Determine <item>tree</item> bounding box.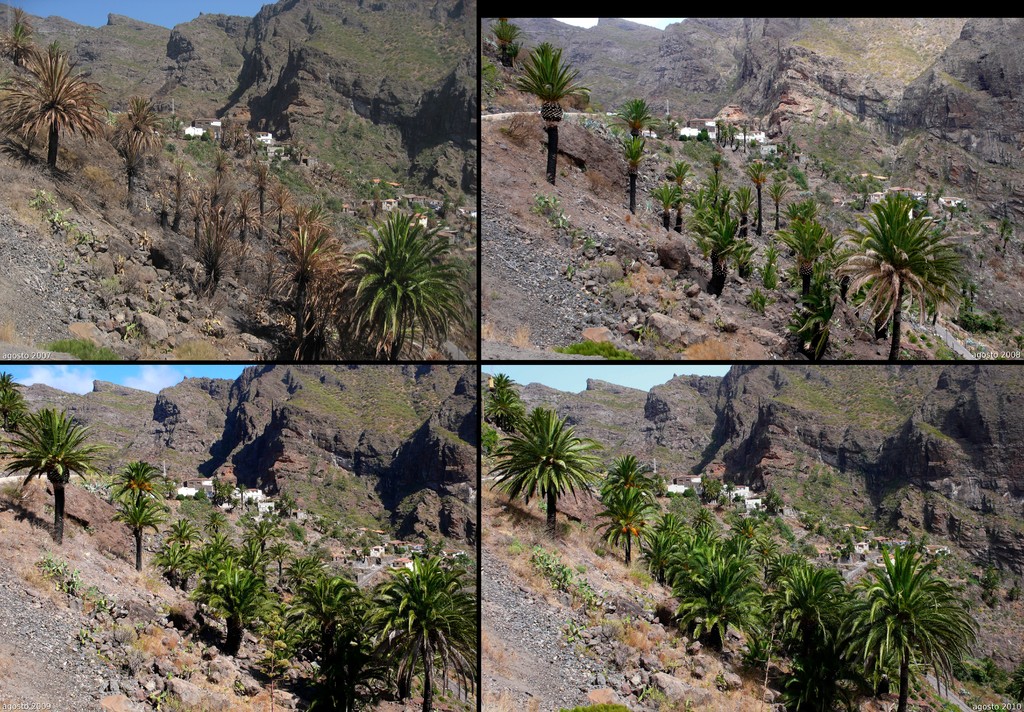
Determined: locate(0, 41, 97, 182).
